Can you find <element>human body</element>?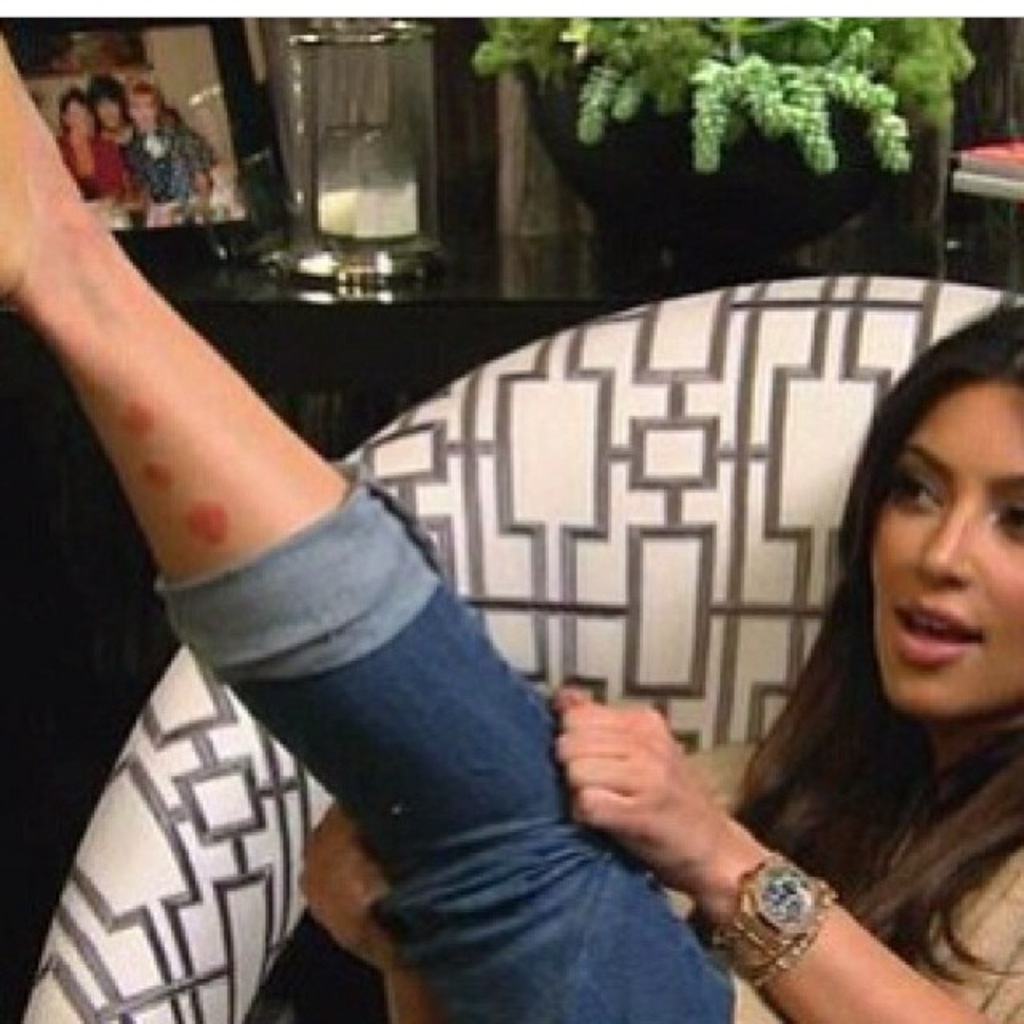
Yes, bounding box: <region>54, 131, 139, 208</region>.
